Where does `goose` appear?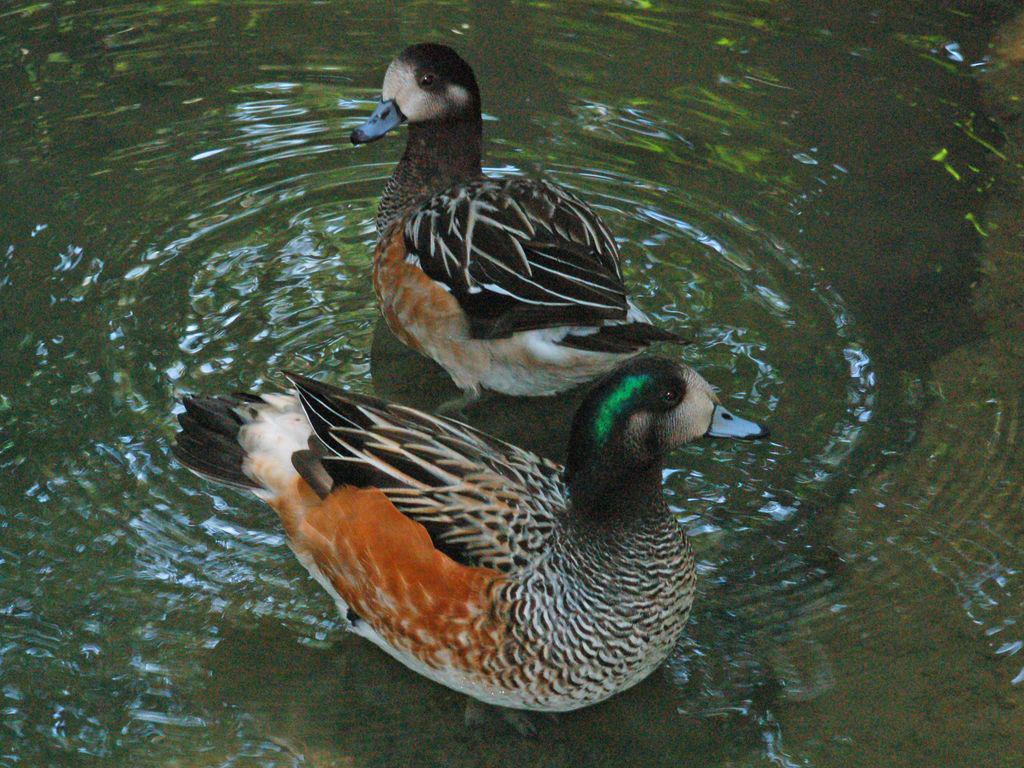
Appears at pyautogui.locateOnScreen(168, 359, 773, 717).
